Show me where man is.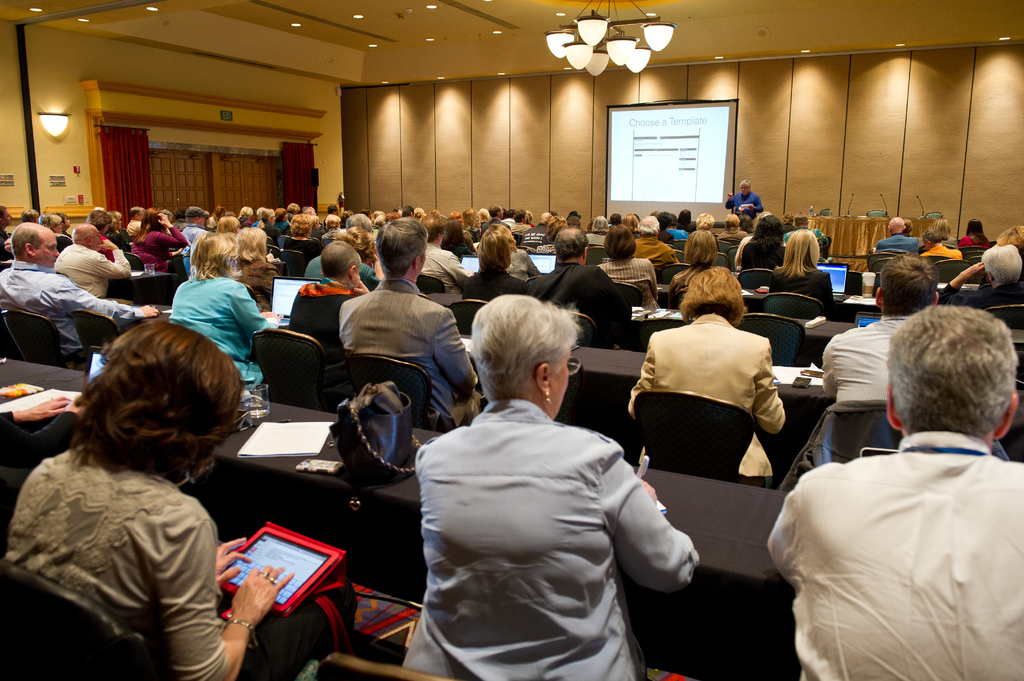
man is at box=[766, 286, 1023, 664].
